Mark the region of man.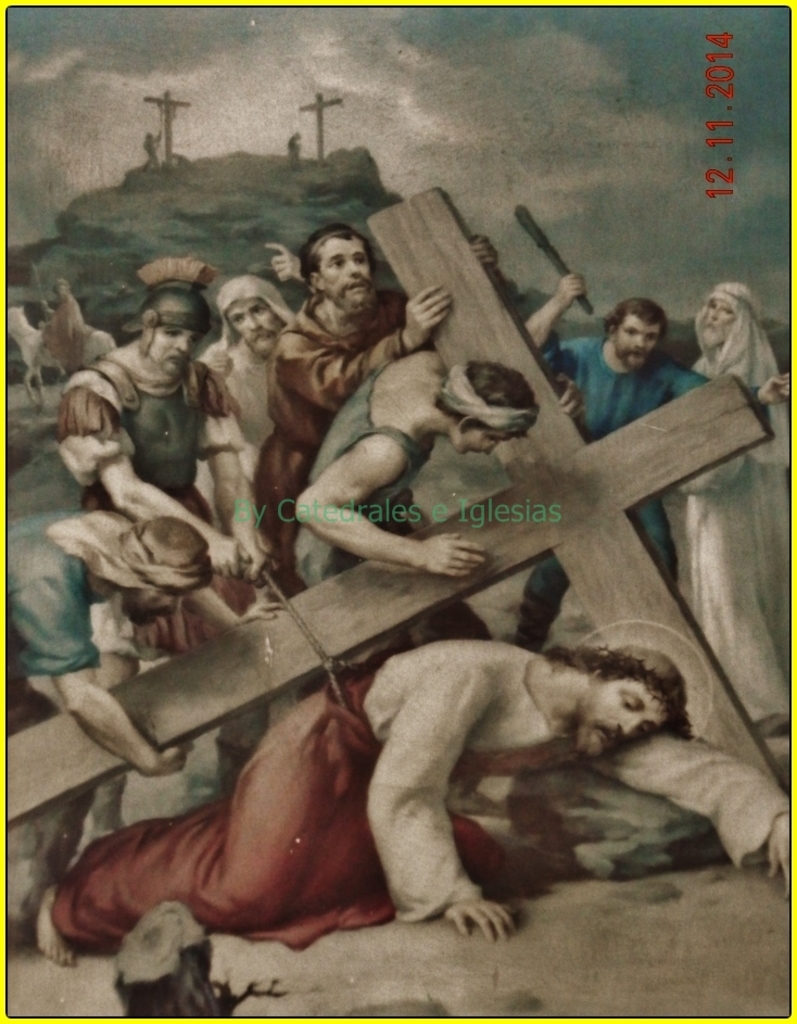
Region: 147/564/692/948.
